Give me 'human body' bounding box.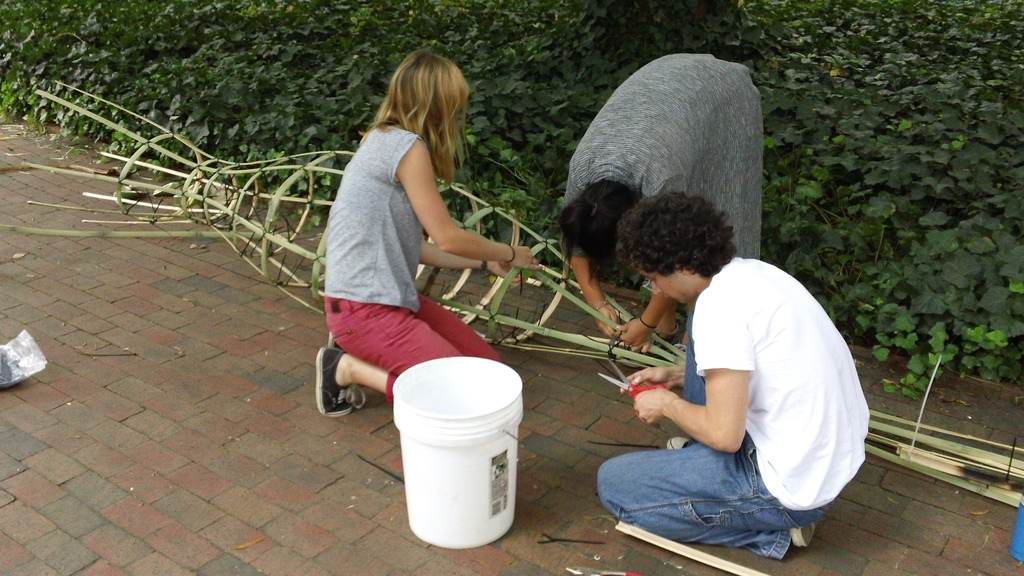
BBox(309, 47, 548, 429).
